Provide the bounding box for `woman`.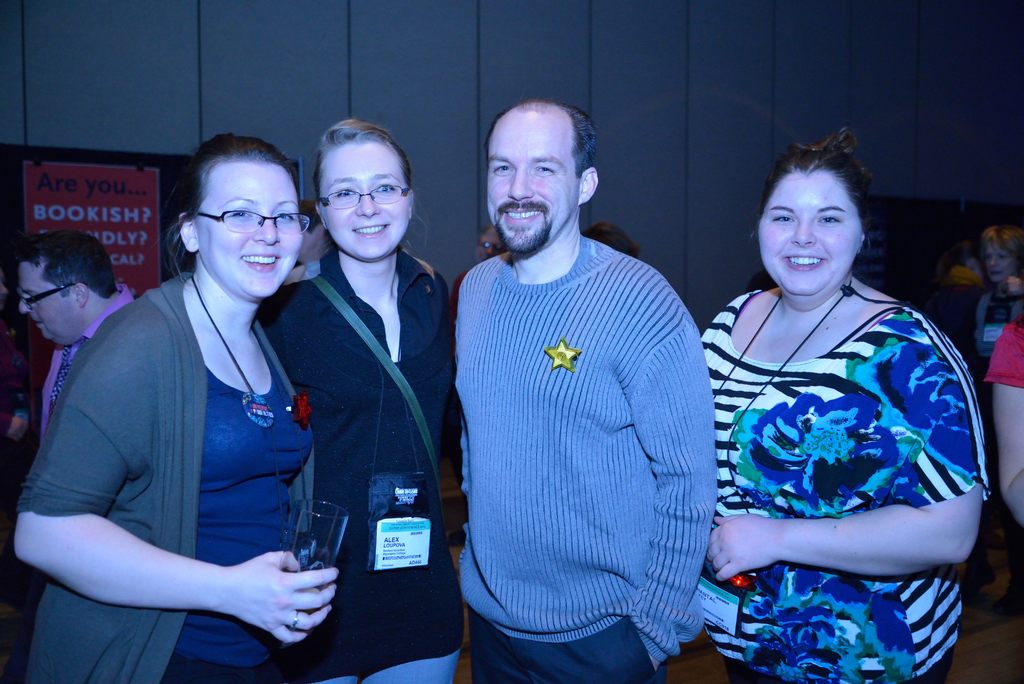
bbox=(963, 226, 1023, 384).
